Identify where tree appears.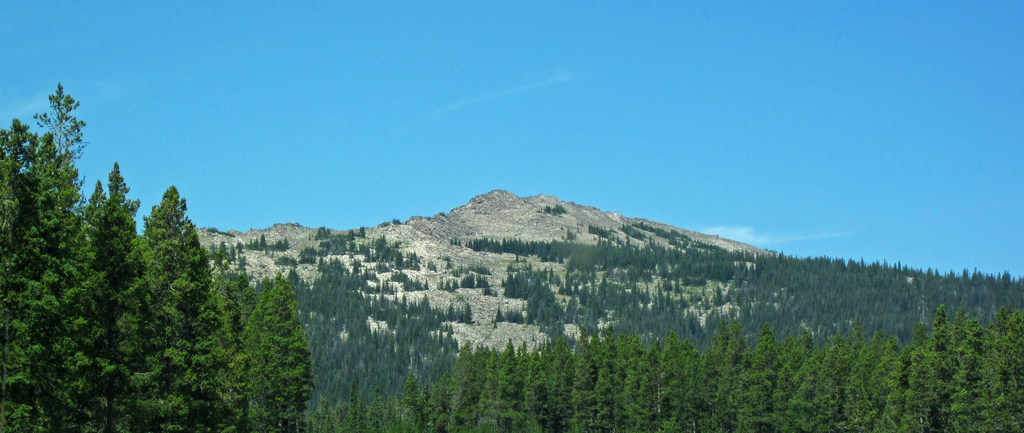
Appears at detection(238, 270, 319, 432).
